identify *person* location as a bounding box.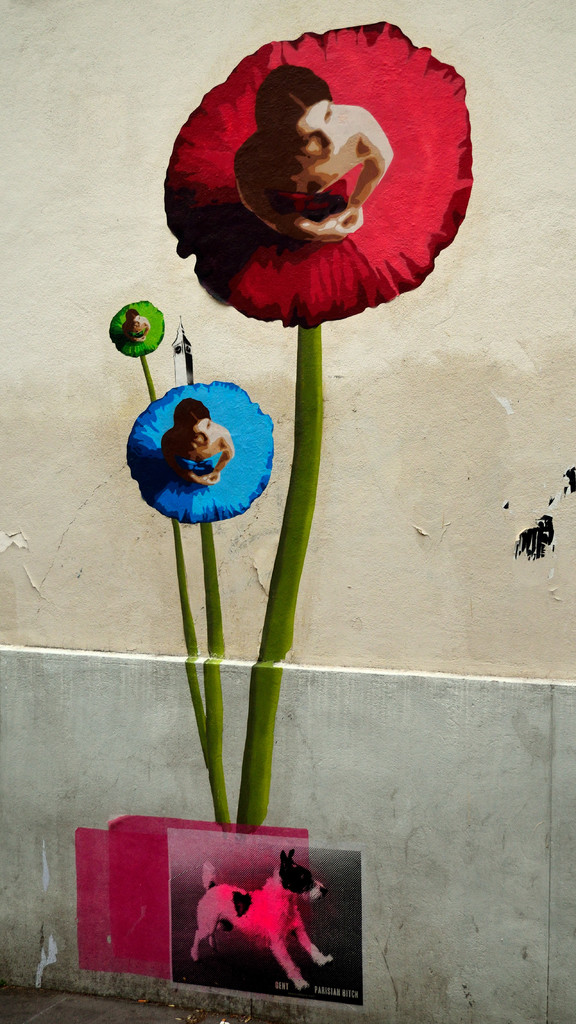
BBox(161, 394, 236, 488).
